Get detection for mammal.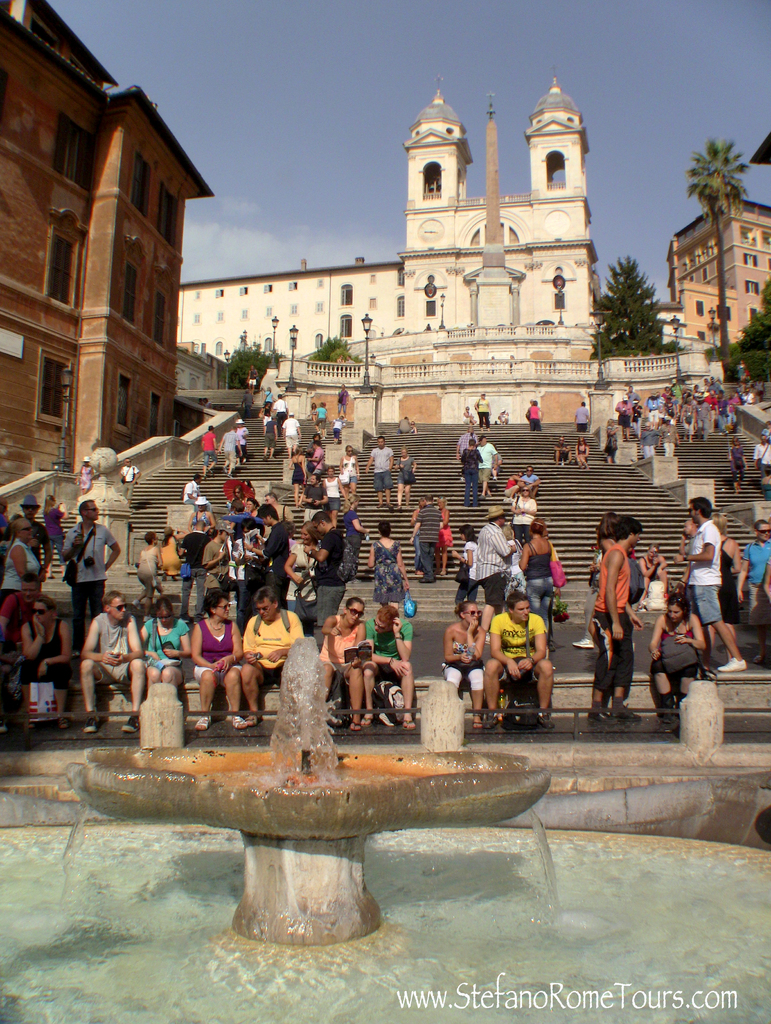
Detection: <region>502, 524, 520, 597</region>.
